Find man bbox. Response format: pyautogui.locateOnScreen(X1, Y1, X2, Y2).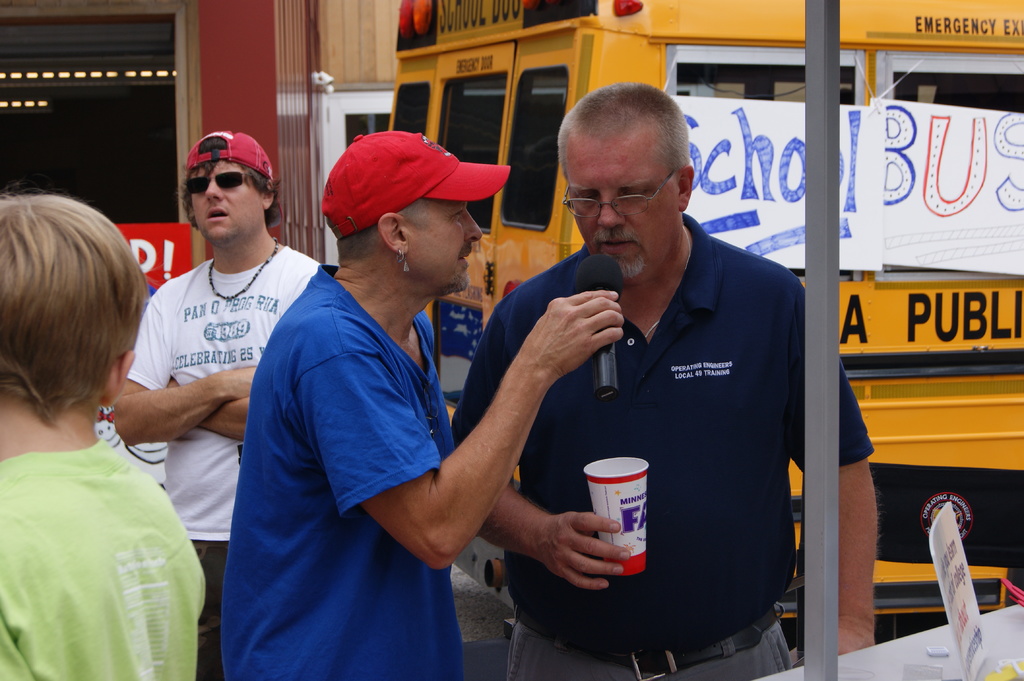
pyautogui.locateOnScreen(110, 129, 323, 680).
